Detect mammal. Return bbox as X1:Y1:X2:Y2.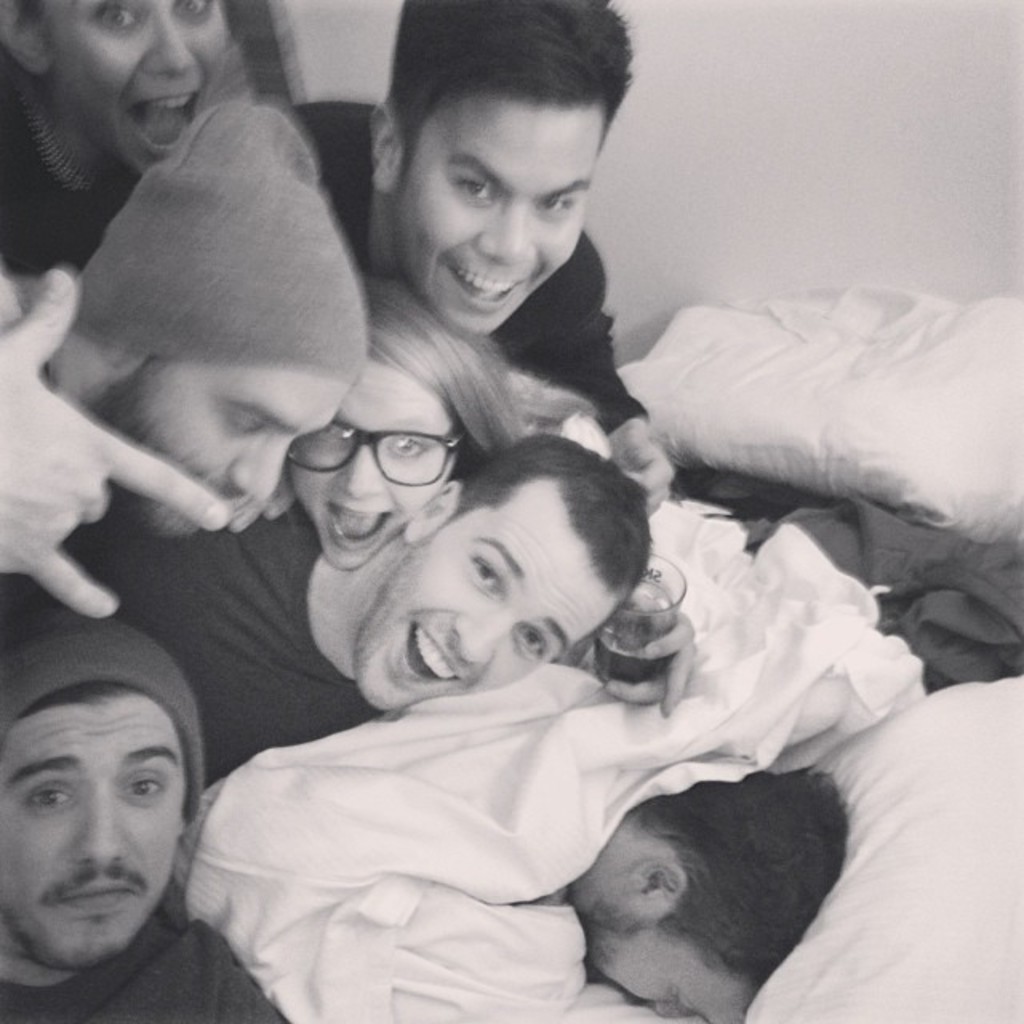
283:272:536:576.
